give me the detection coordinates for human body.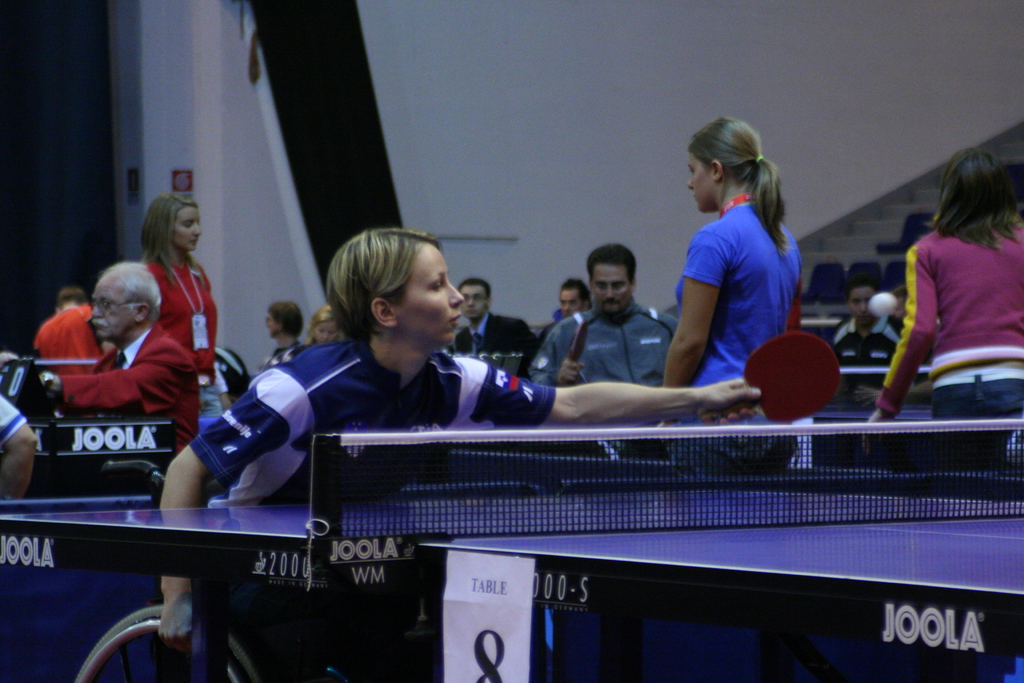
[525,242,682,383].
